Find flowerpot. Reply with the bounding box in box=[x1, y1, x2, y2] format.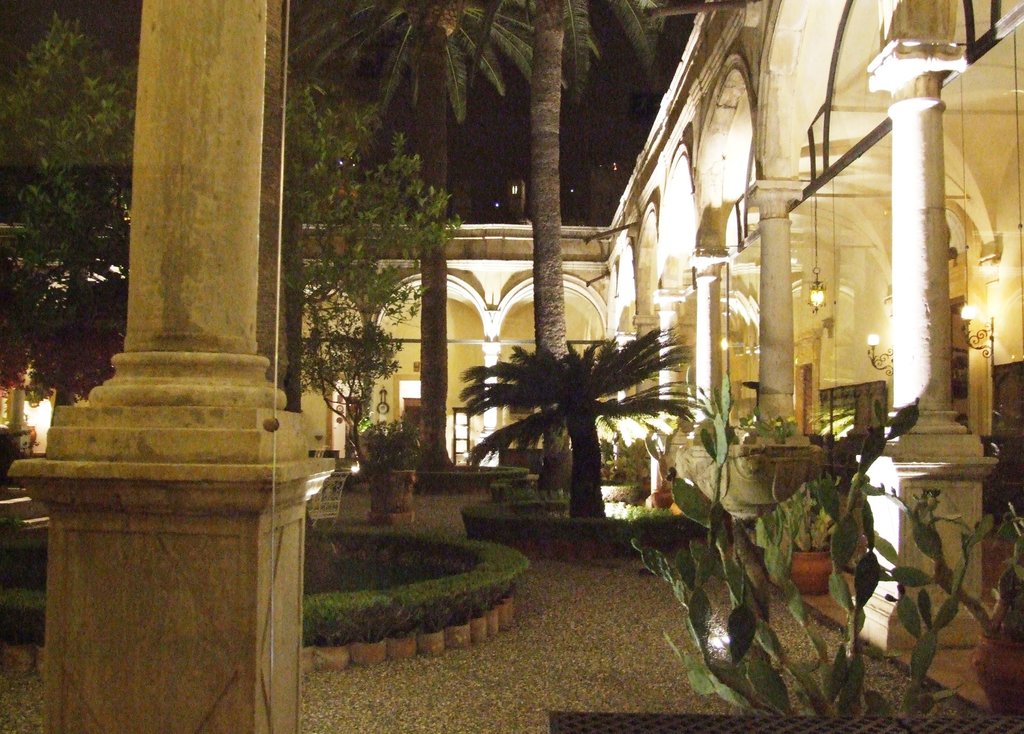
box=[791, 550, 833, 593].
